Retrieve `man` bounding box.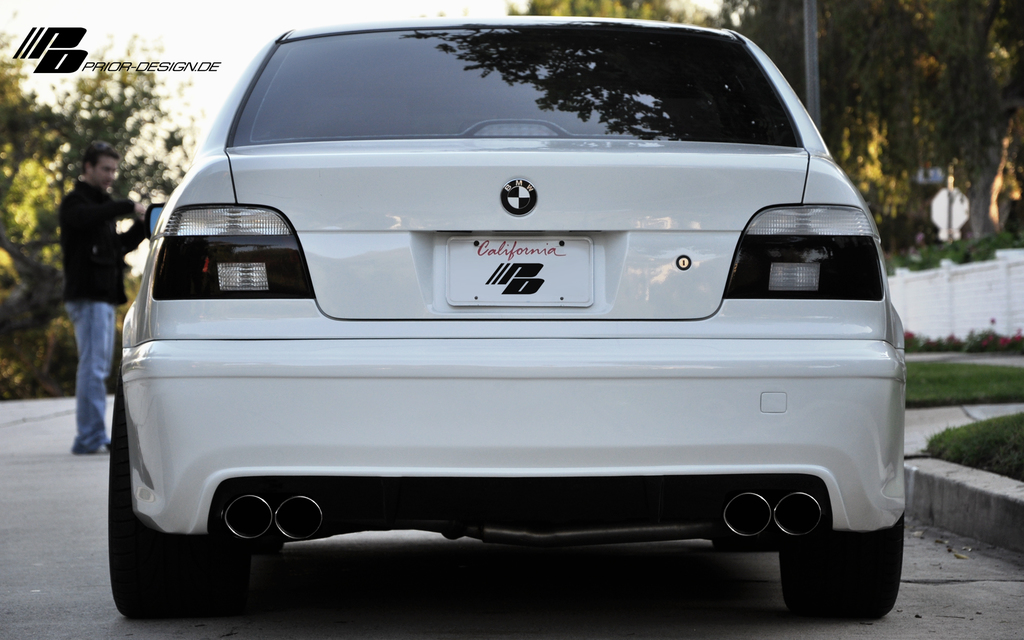
Bounding box: pyautogui.locateOnScreen(42, 117, 161, 453).
